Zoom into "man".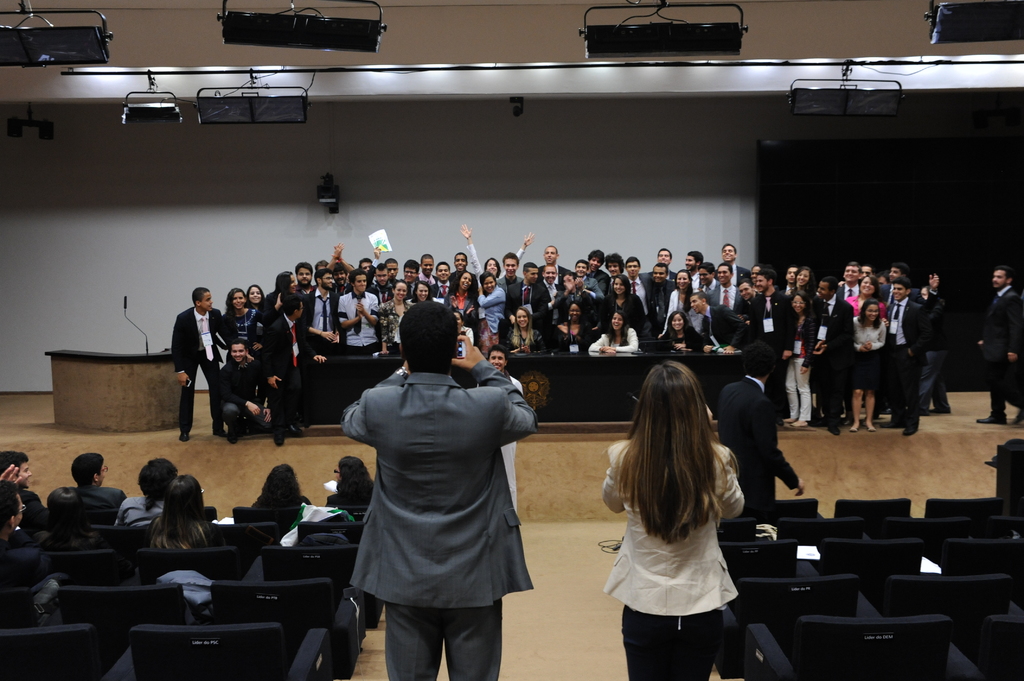
Zoom target: [x1=366, y1=246, x2=397, y2=303].
